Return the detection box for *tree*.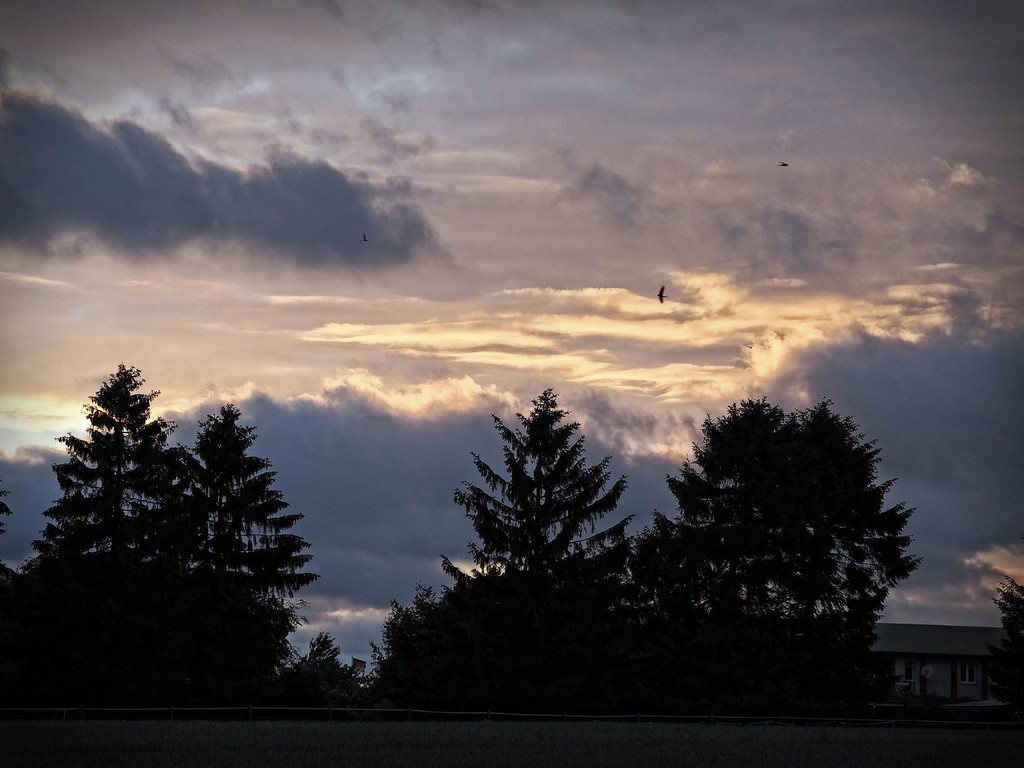
<bbox>614, 396, 787, 616</bbox>.
